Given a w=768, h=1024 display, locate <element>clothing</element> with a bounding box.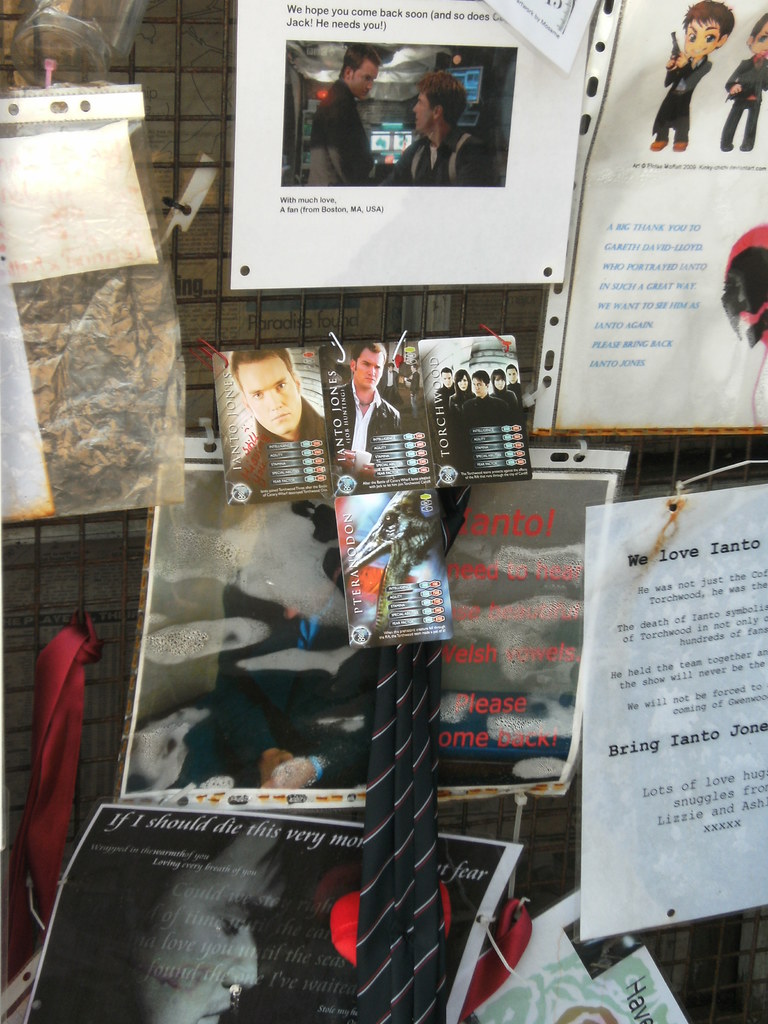
Located: 304:78:364:186.
